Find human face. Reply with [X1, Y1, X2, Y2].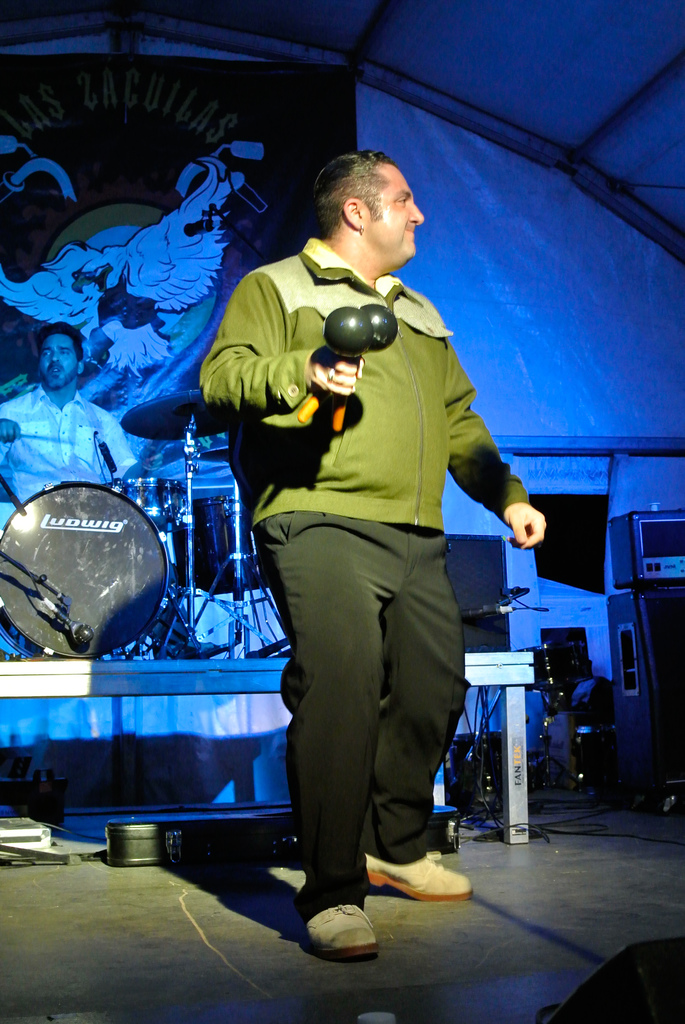
[39, 335, 77, 391].
